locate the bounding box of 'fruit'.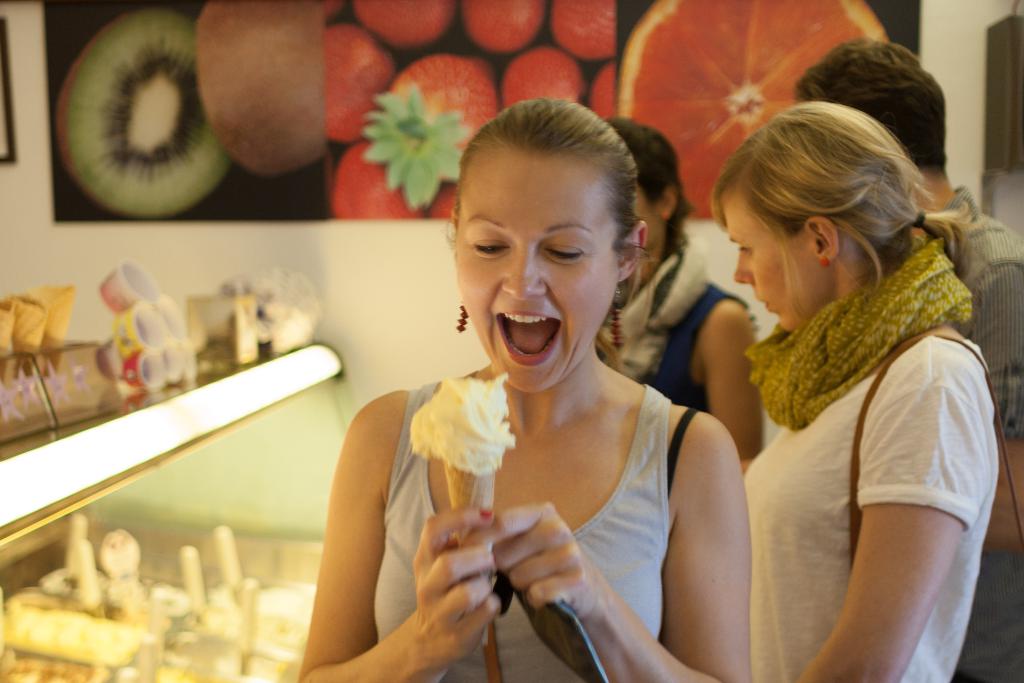
Bounding box: <region>56, 9, 232, 217</region>.
